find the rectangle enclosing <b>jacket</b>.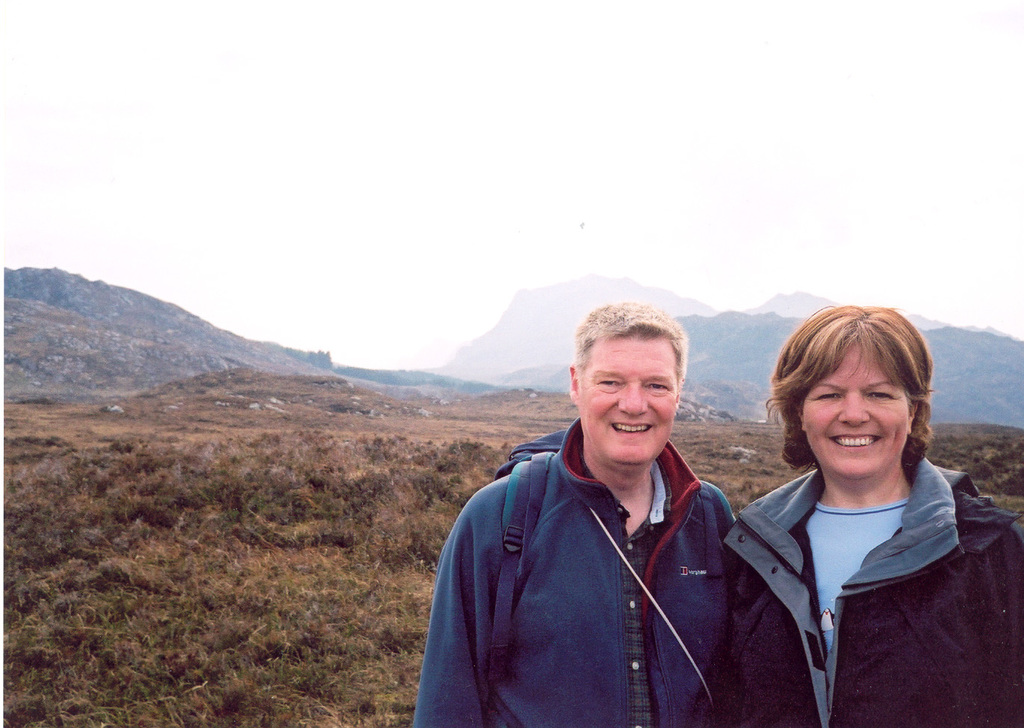
x1=719 y1=452 x2=1023 y2=727.
